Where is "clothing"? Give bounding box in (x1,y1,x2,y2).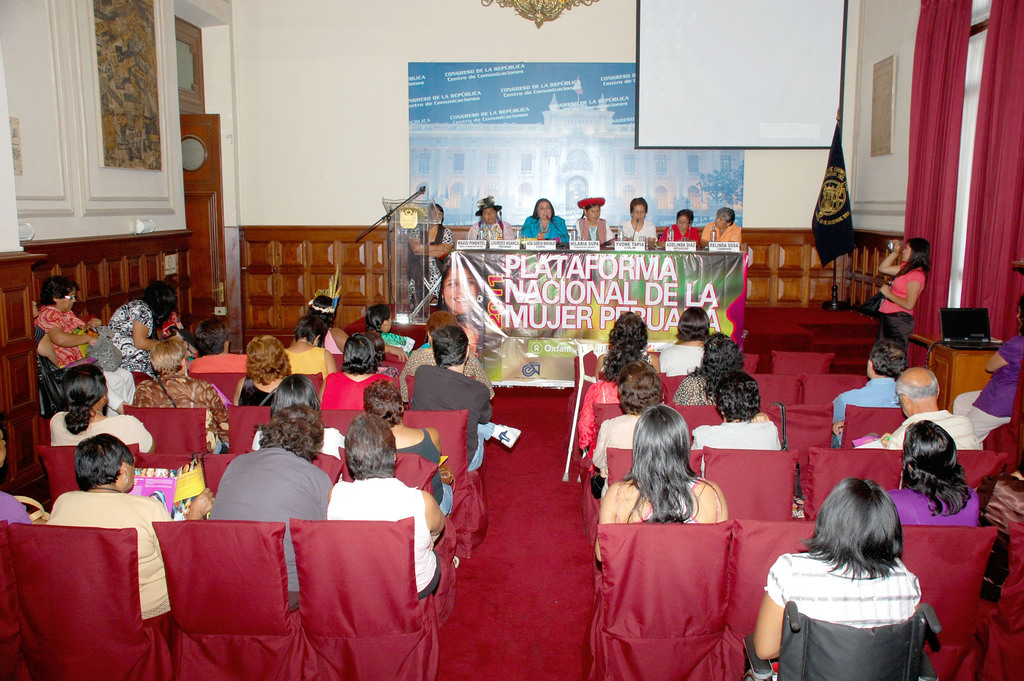
(570,215,612,240).
